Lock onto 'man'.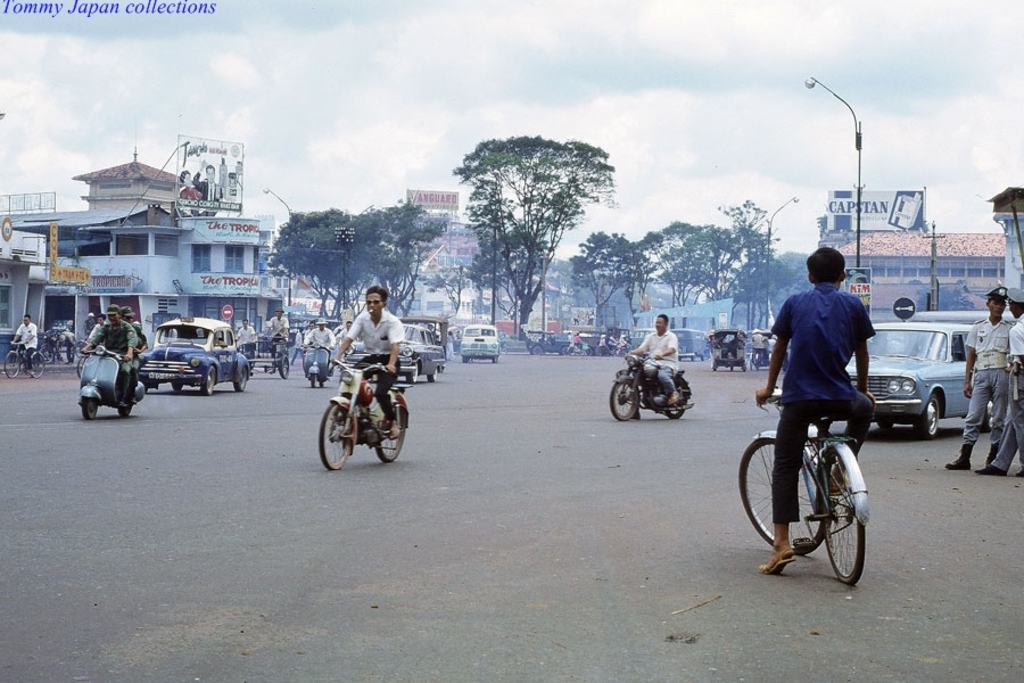
Locked: (79, 307, 137, 401).
